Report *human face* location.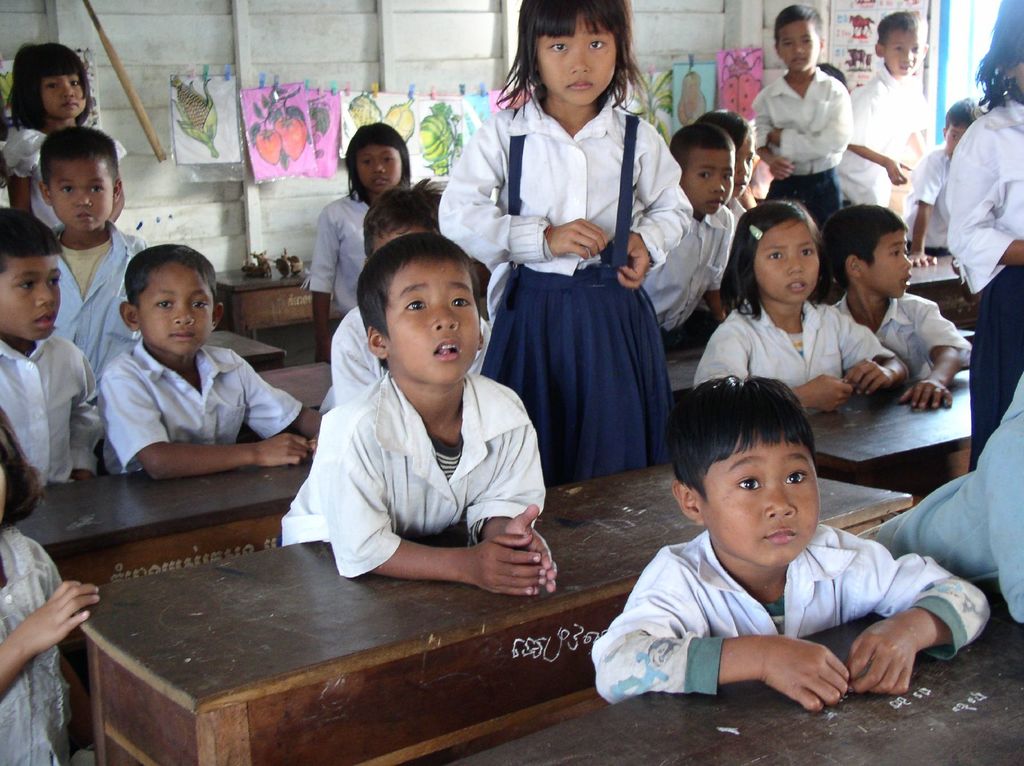
Report: Rect(861, 233, 914, 289).
